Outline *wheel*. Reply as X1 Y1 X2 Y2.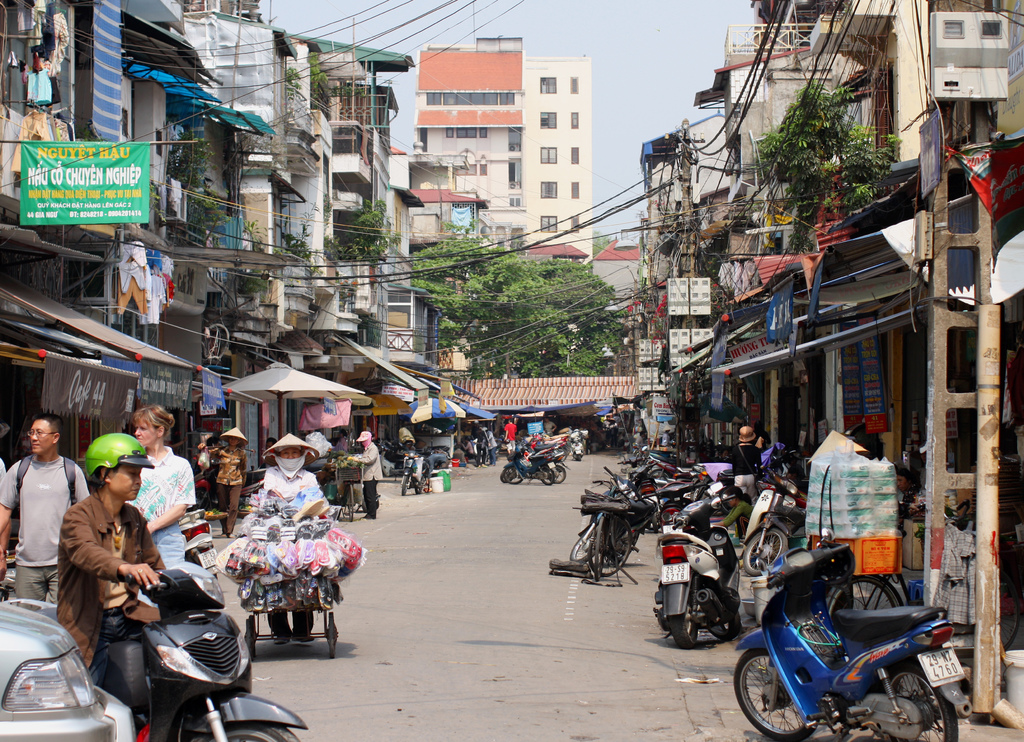
415 480 423 494.
